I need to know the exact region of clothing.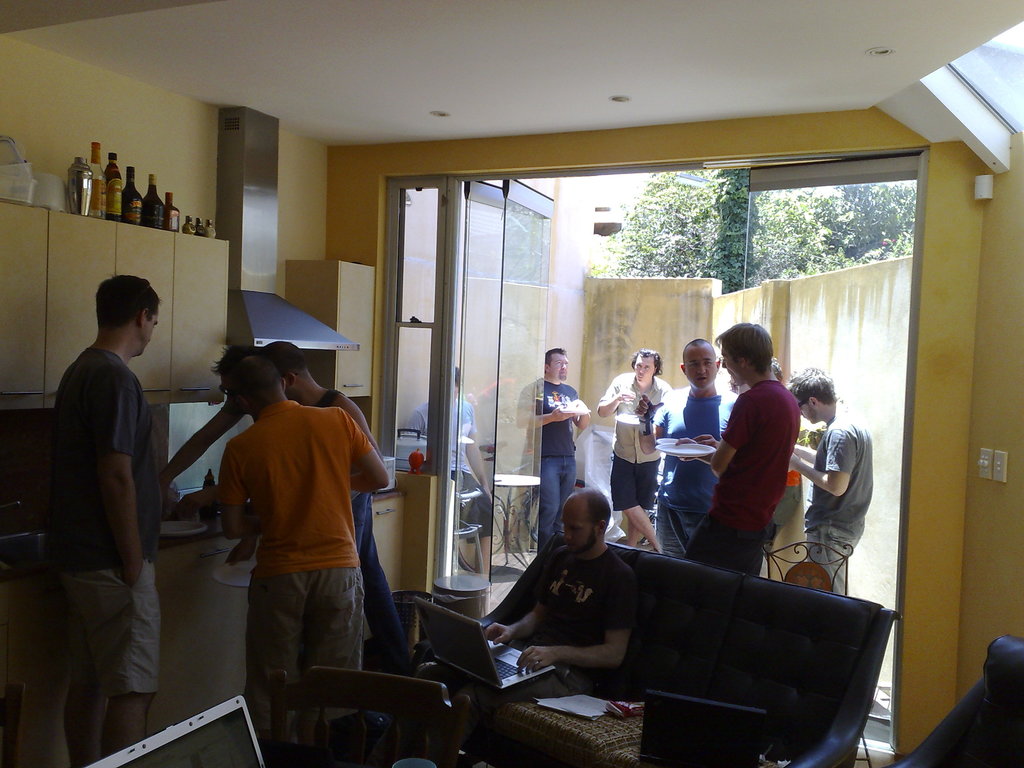
Region: 607:378:678:514.
